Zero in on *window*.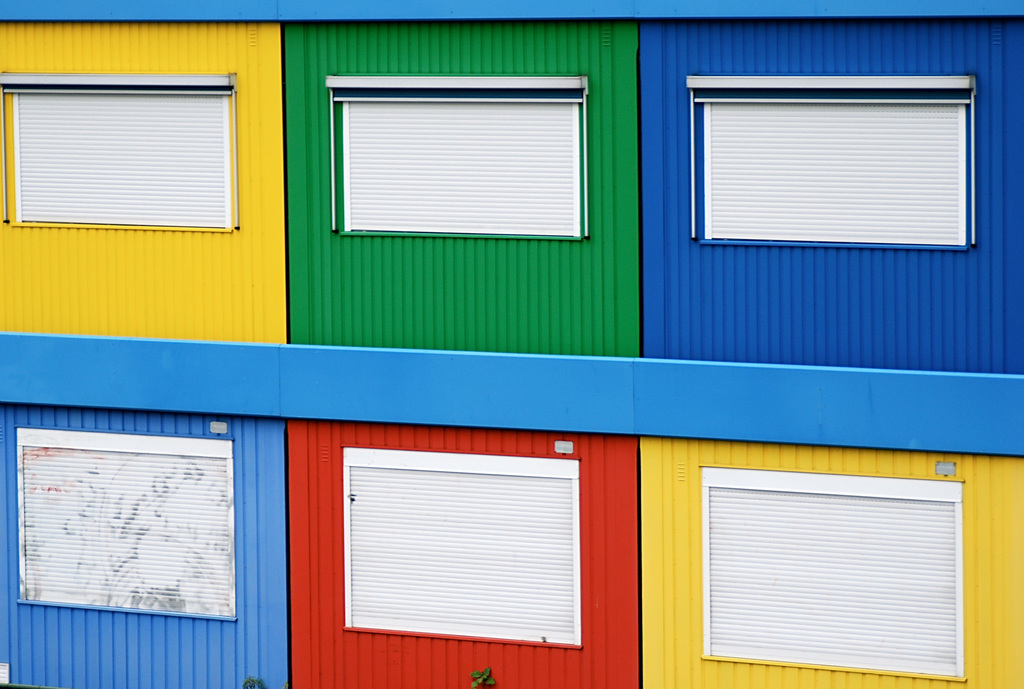
Zeroed in: [322, 70, 588, 237].
